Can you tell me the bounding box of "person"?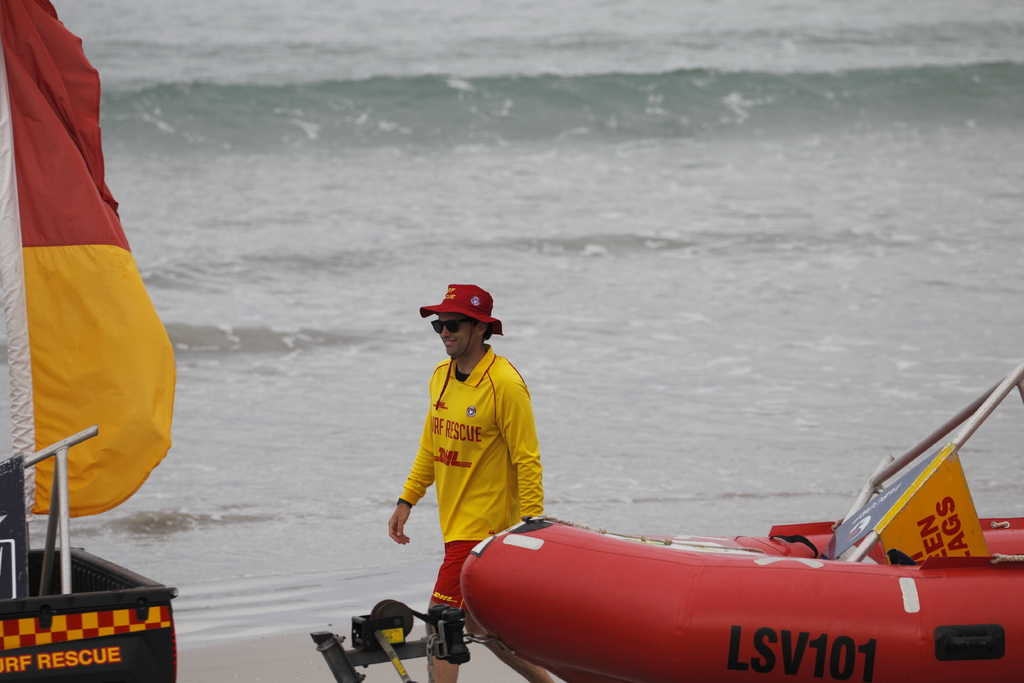
<bbox>379, 277, 575, 682</bbox>.
